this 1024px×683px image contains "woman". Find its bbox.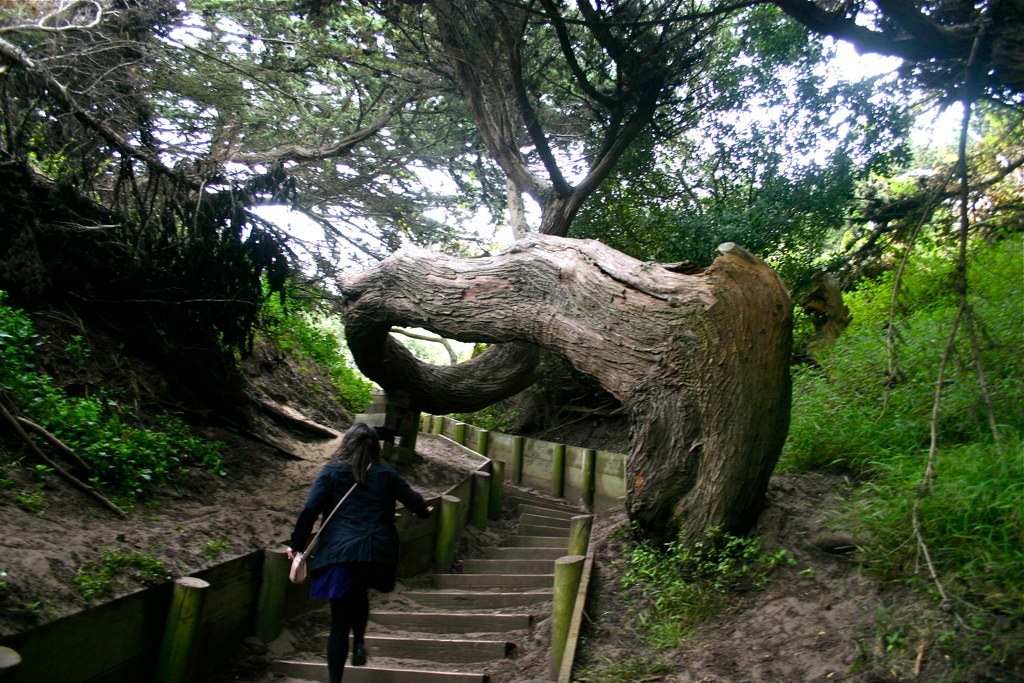
(283,424,426,682).
